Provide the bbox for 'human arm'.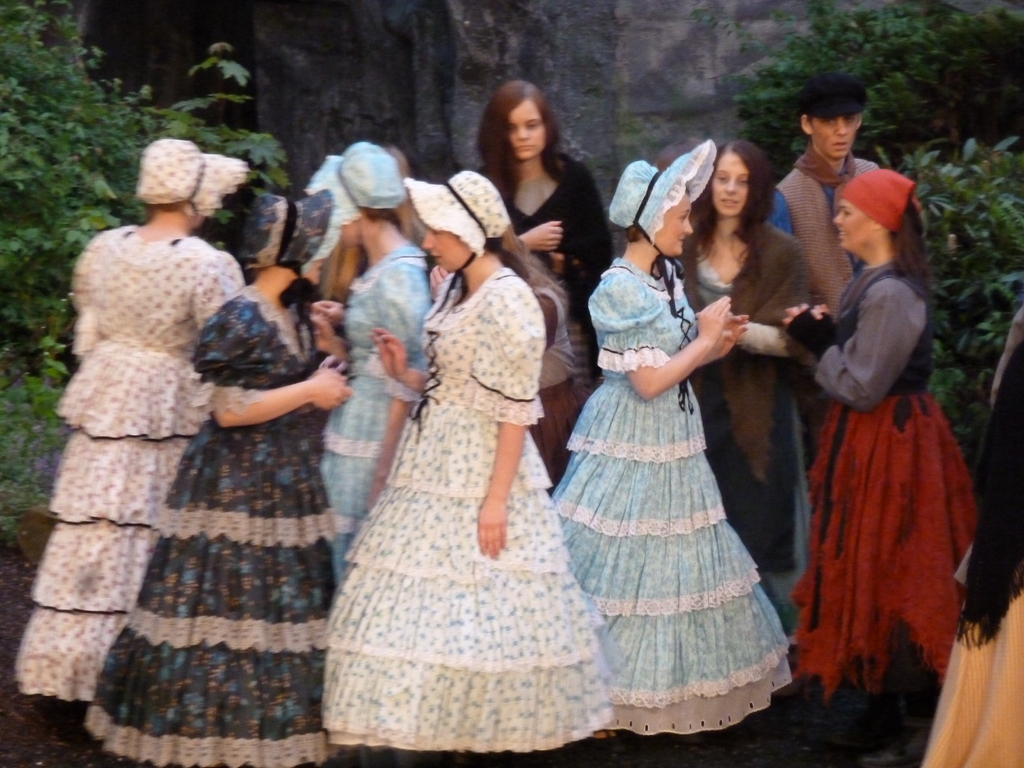
537:163:615:284.
